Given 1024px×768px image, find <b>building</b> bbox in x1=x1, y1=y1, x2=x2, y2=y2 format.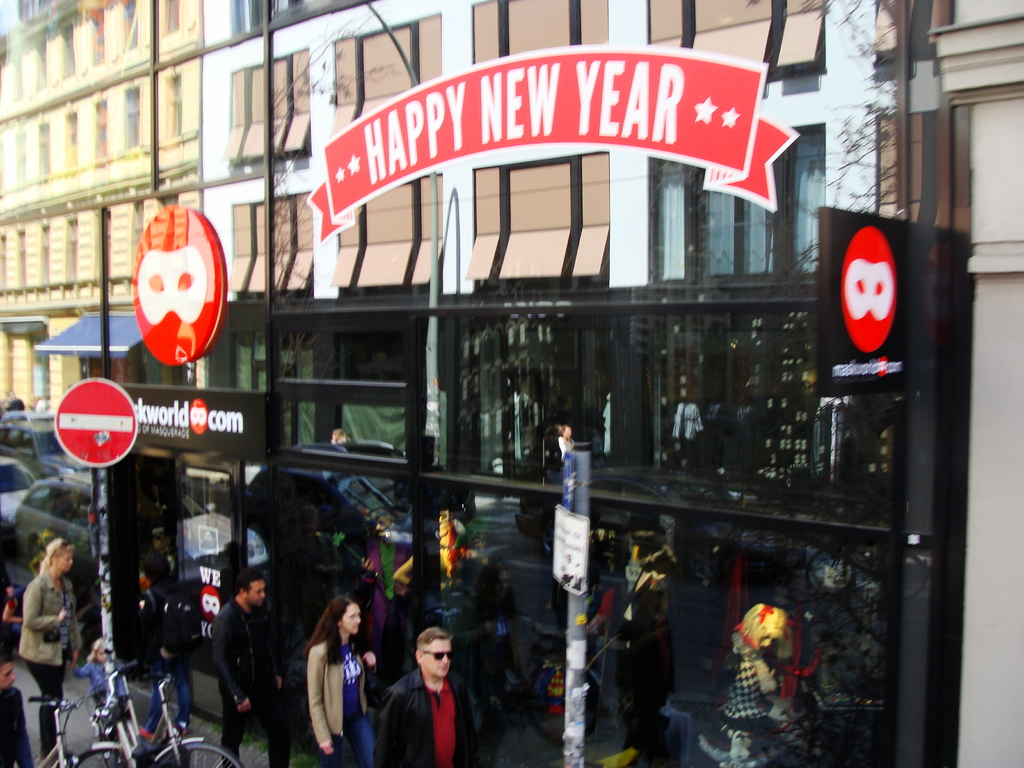
x1=932, y1=0, x2=1023, y2=767.
